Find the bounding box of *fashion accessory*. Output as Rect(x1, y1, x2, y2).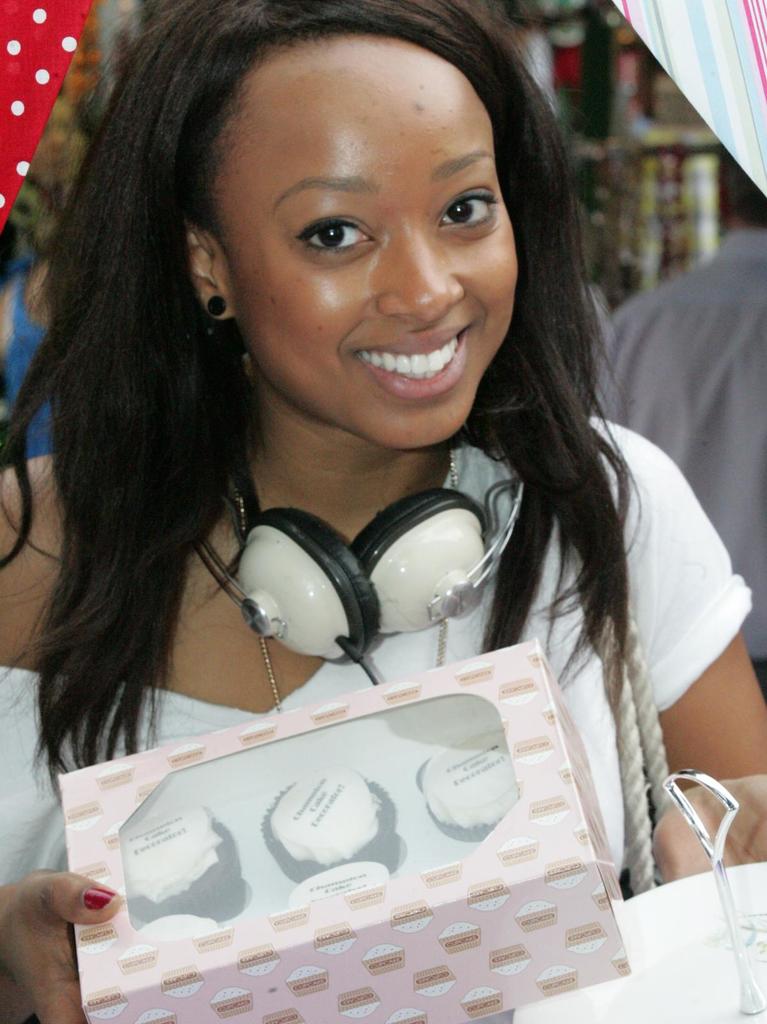
Rect(209, 285, 226, 316).
